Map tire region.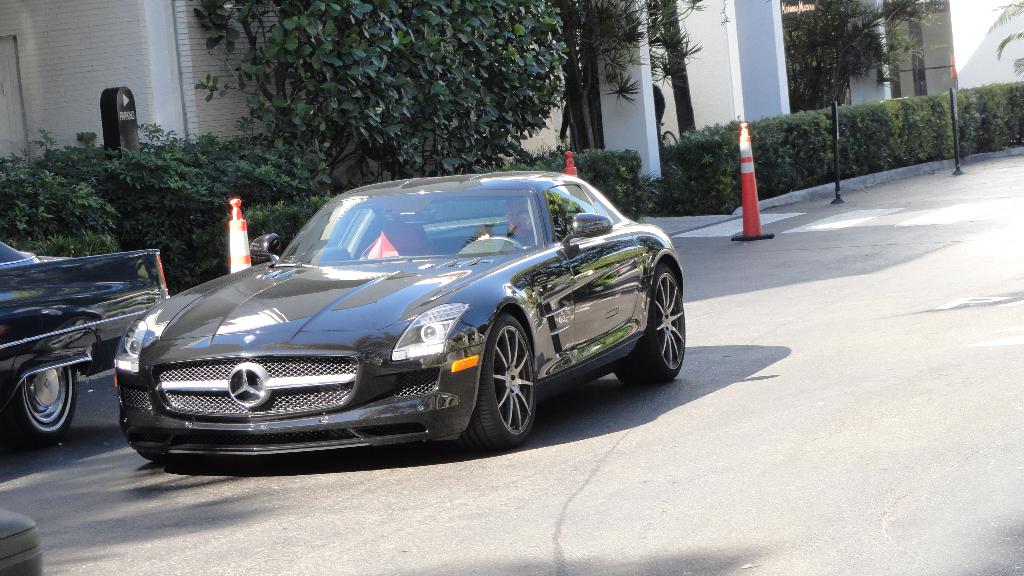
Mapped to bbox=[467, 307, 536, 443].
